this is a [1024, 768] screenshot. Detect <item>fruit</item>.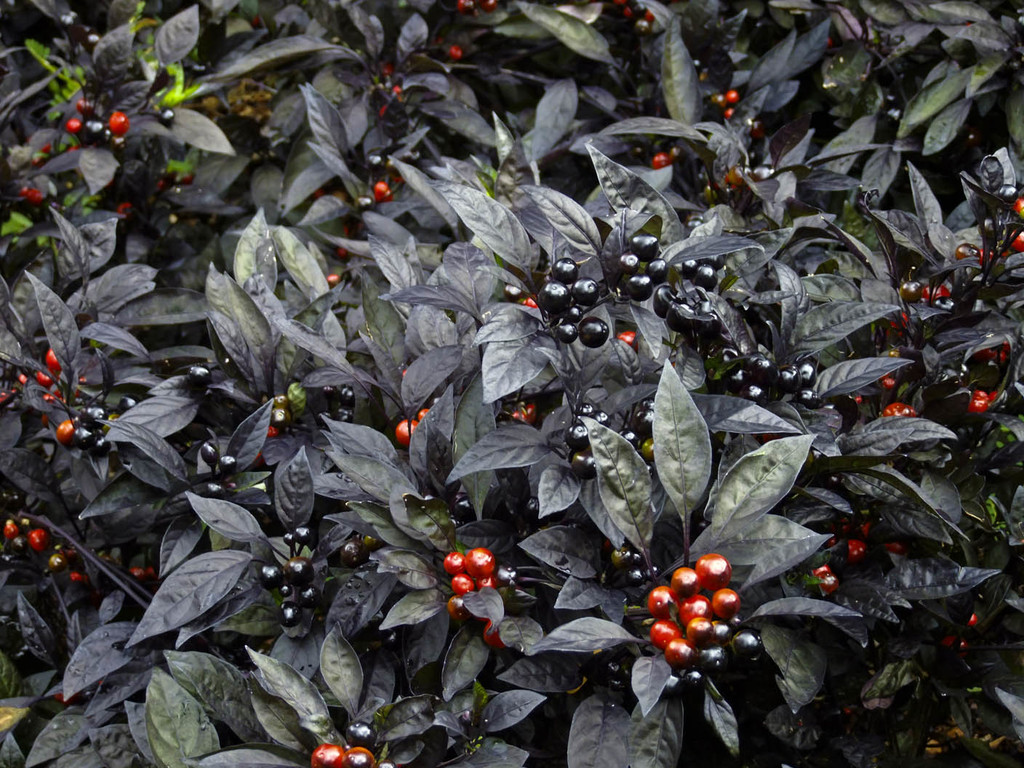
x1=271 y1=405 x2=289 y2=436.
